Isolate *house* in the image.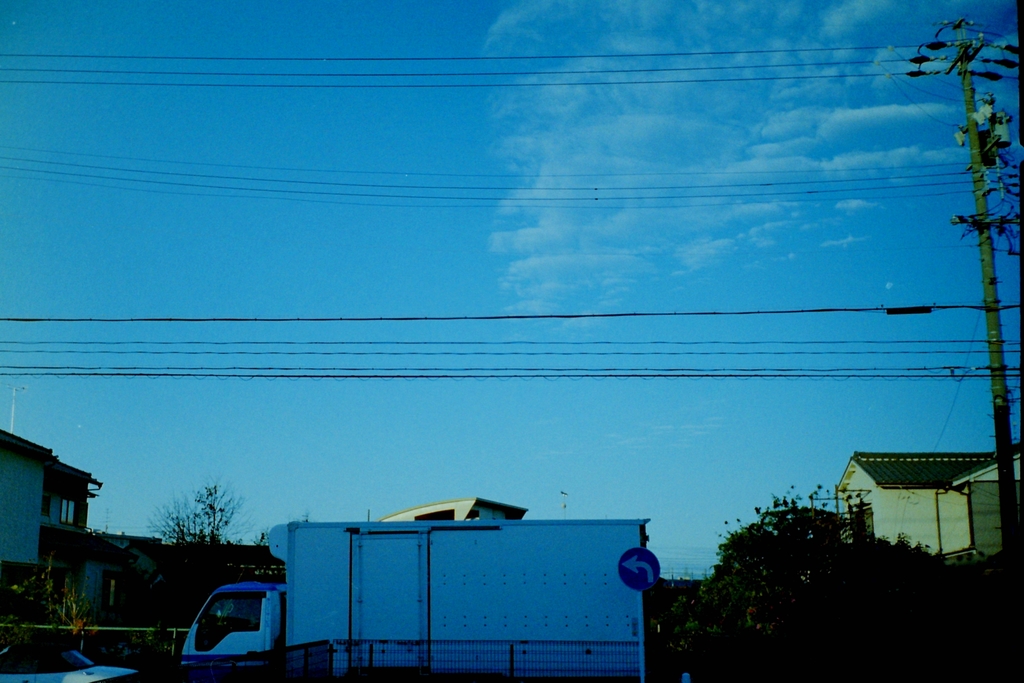
Isolated region: crop(833, 429, 1016, 559).
